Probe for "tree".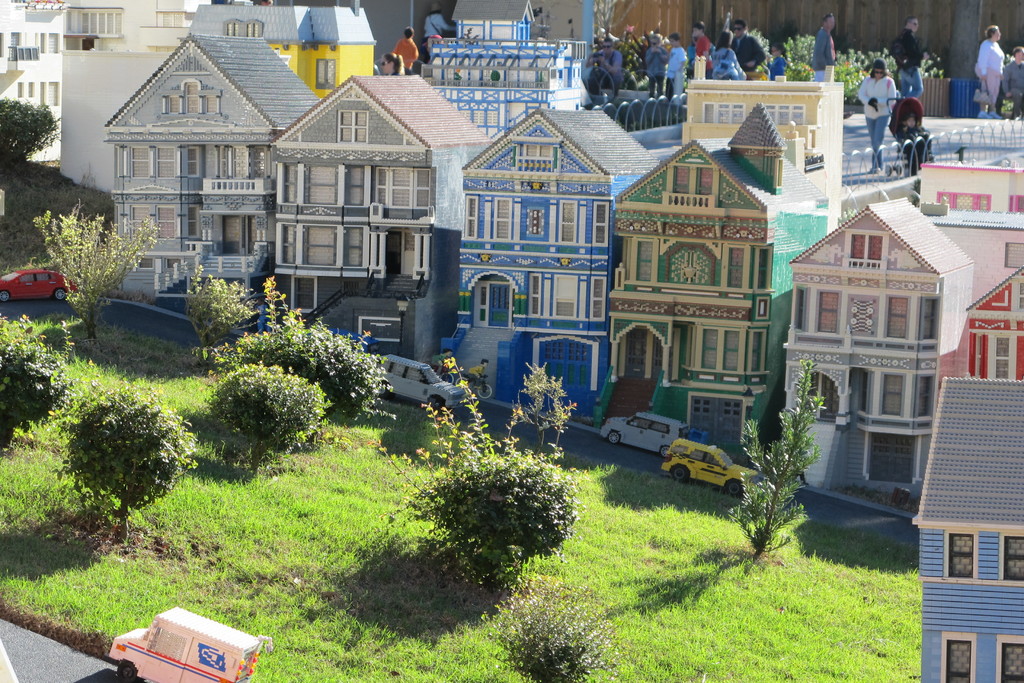
Probe result: 34:354:192:559.
